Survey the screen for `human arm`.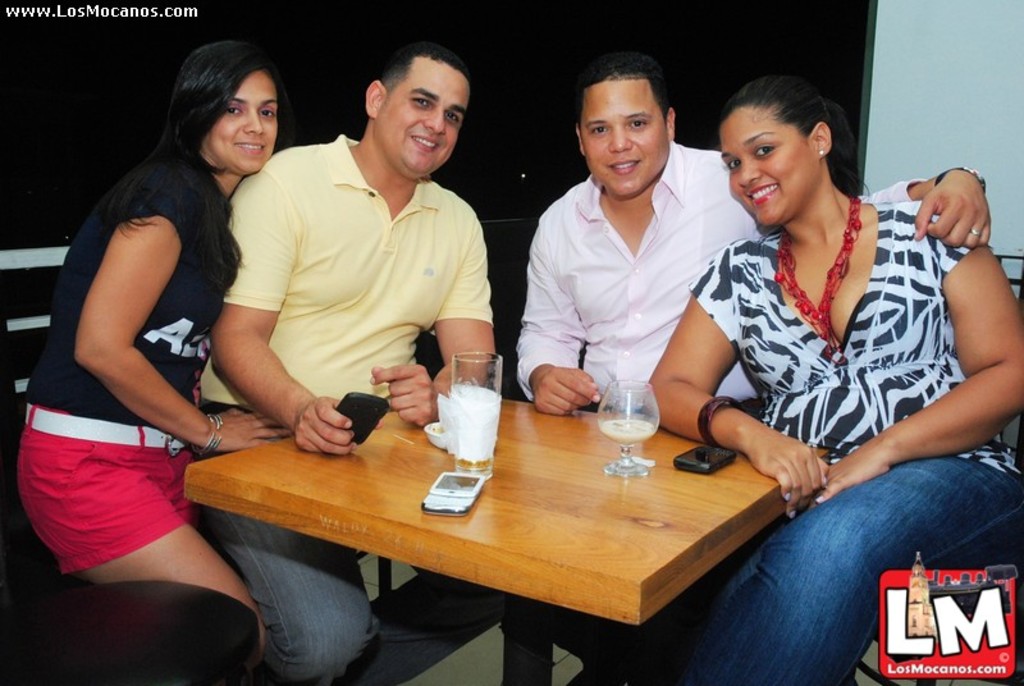
Survey found: (left=54, top=187, right=209, bottom=456).
